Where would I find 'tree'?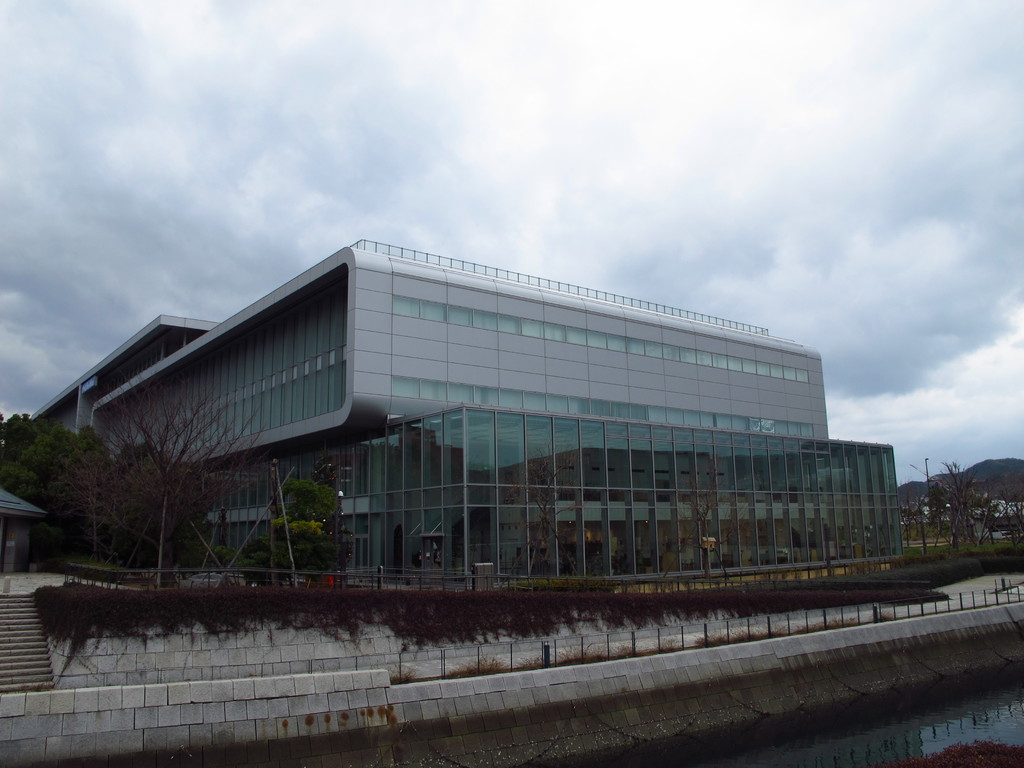
At pyautogui.locateOnScreen(6, 417, 114, 531).
